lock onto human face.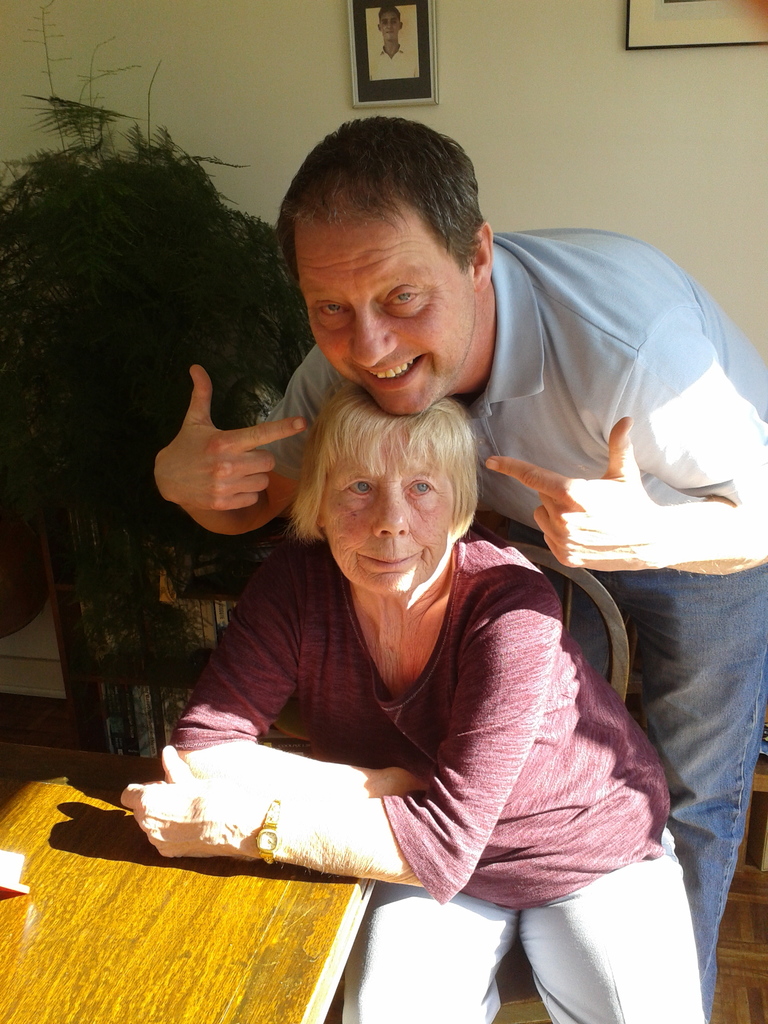
Locked: box(311, 410, 483, 592).
